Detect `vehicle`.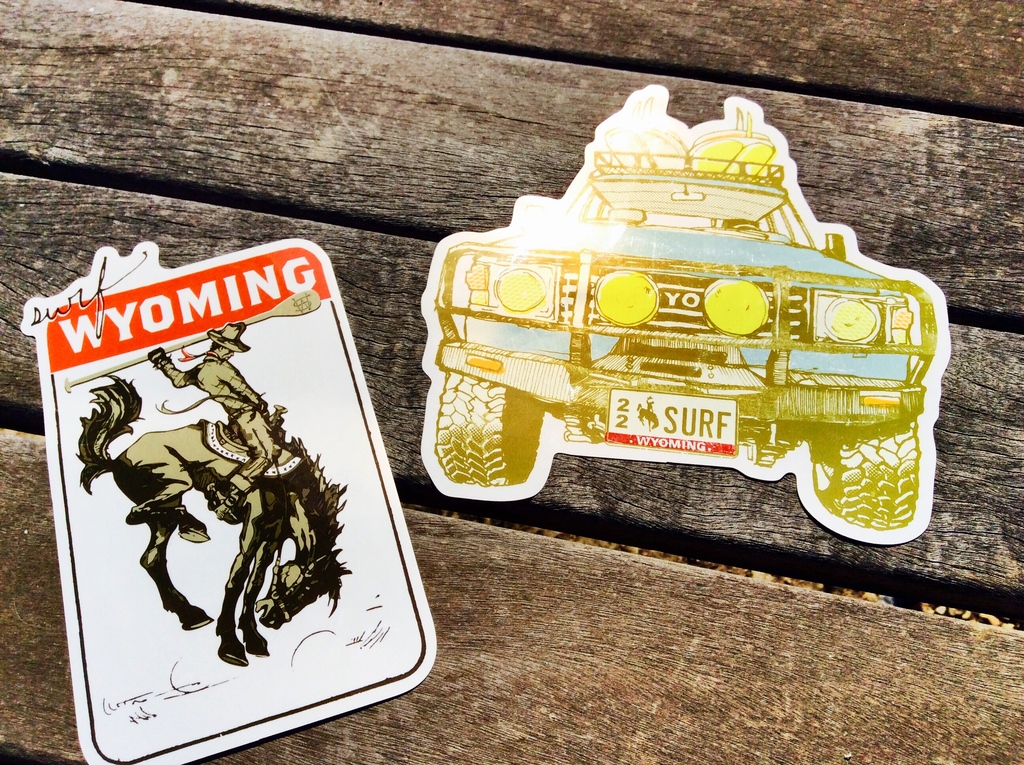
Detected at pyautogui.locateOnScreen(388, 112, 961, 515).
